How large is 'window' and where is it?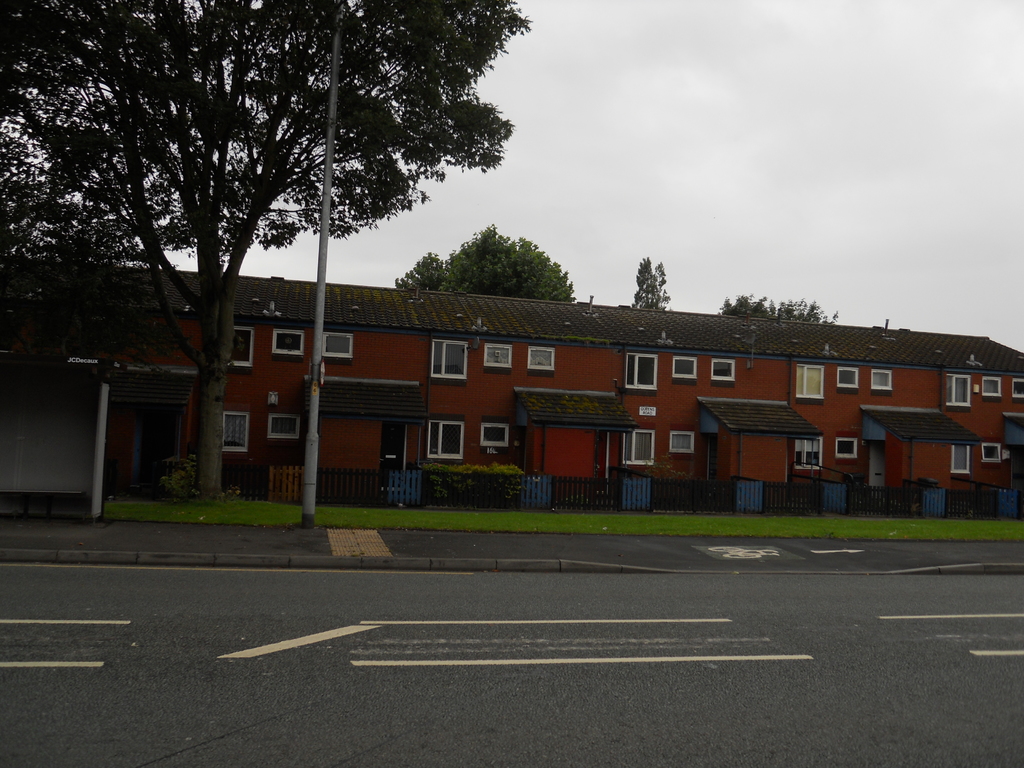
Bounding box: Rect(433, 337, 465, 381).
